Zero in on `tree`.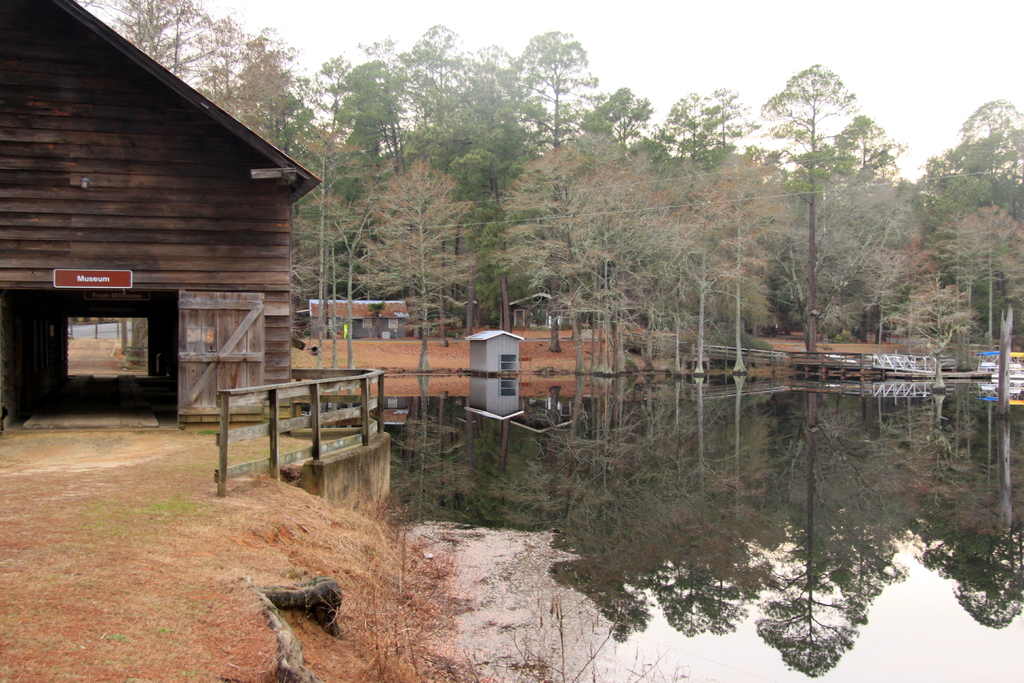
Zeroed in: select_region(692, 159, 788, 358).
